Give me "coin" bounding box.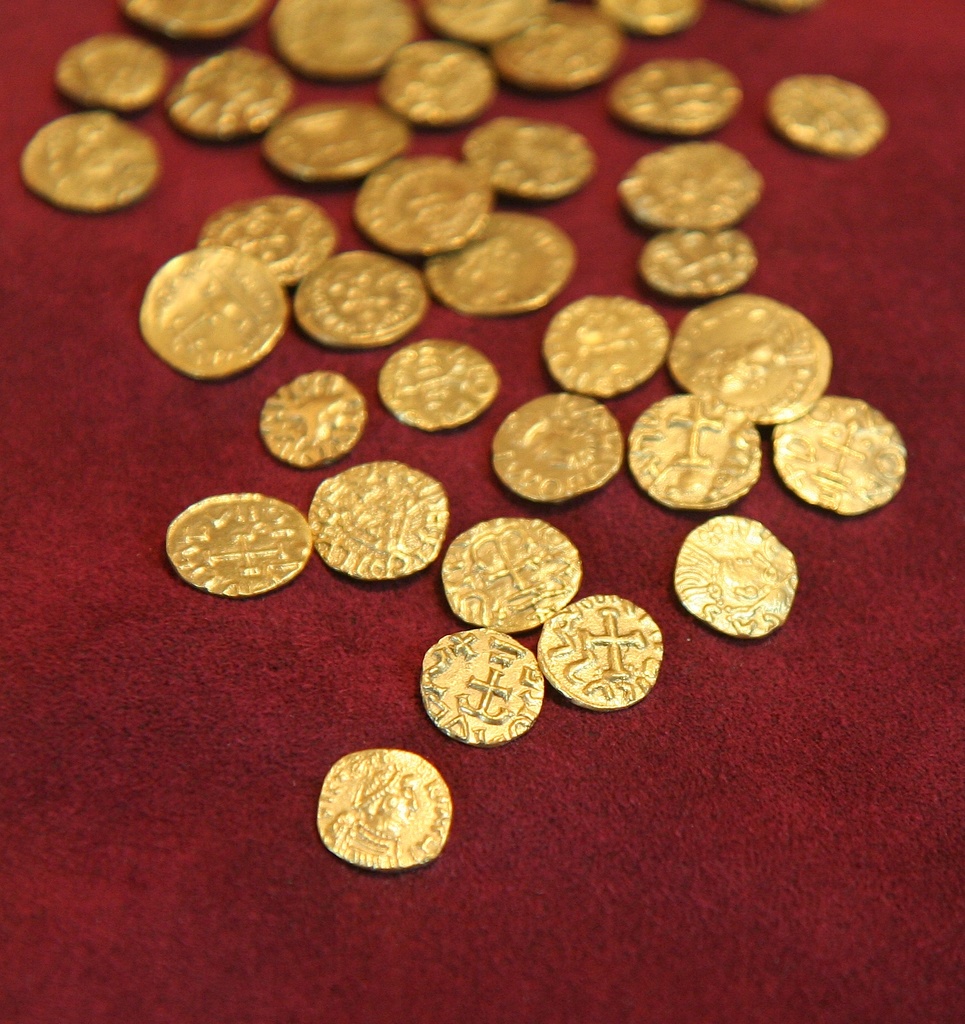
bbox=(125, 0, 258, 37).
